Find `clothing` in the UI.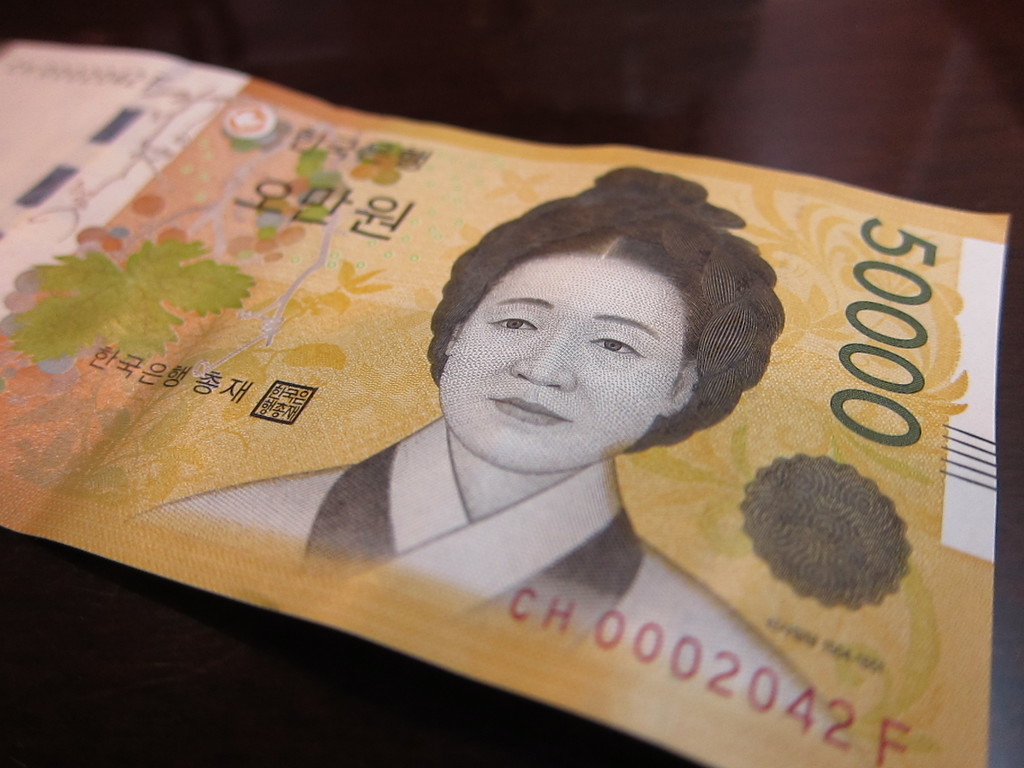
UI element at bbox=[126, 413, 857, 749].
